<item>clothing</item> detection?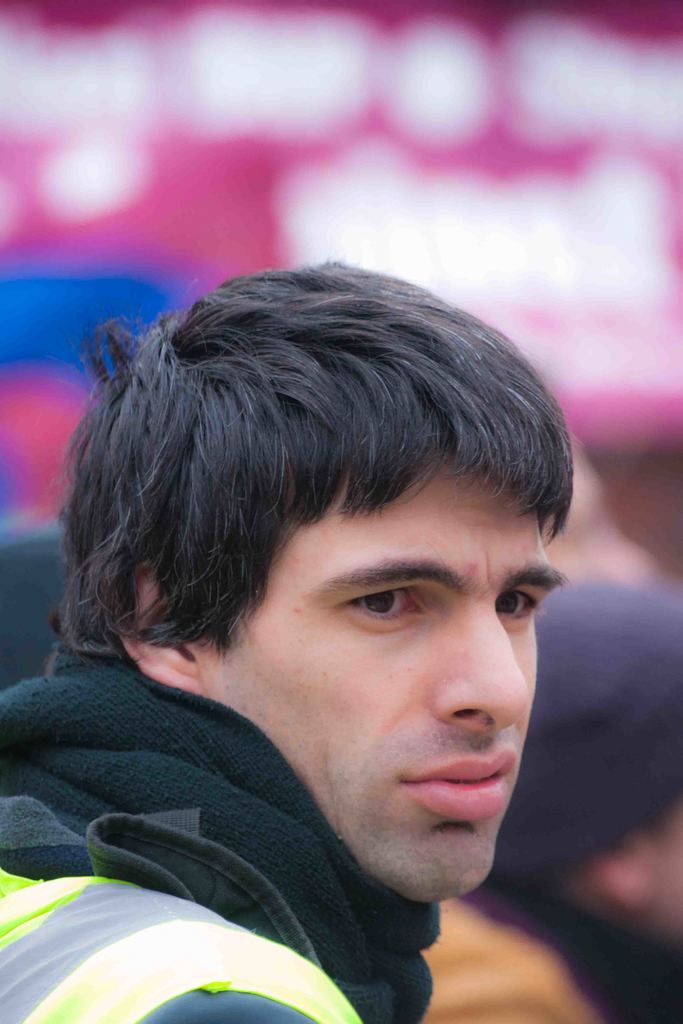
box=[0, 640, 441, 1023]
